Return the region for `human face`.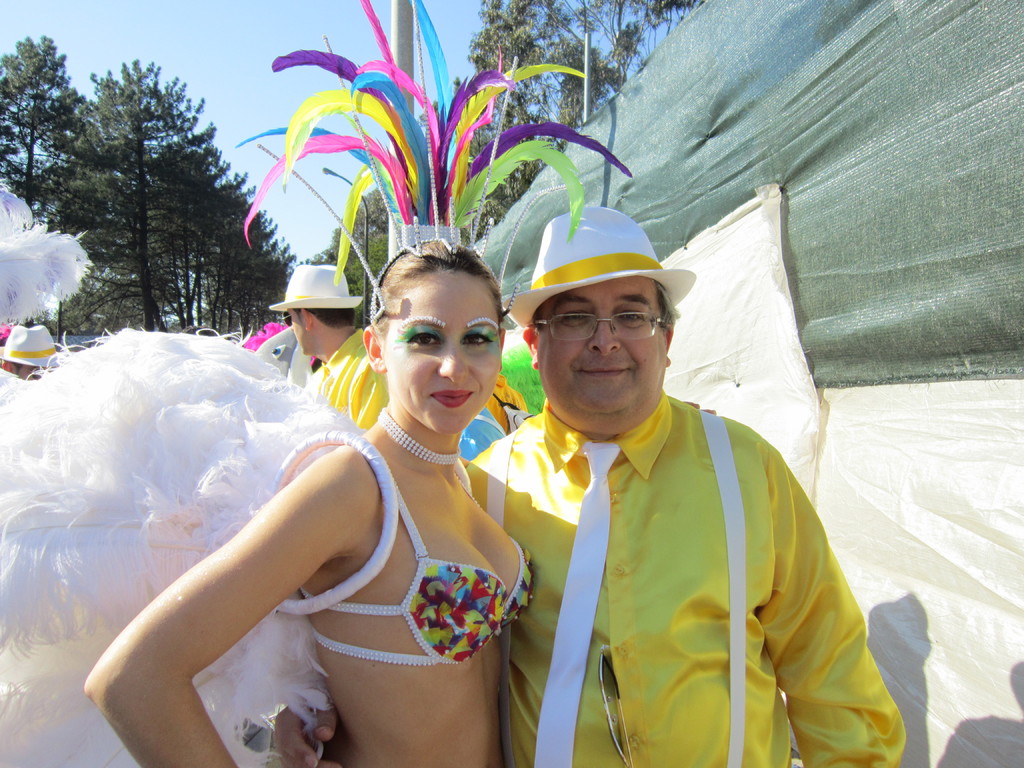
select_region(294, 300, 328, 378).
